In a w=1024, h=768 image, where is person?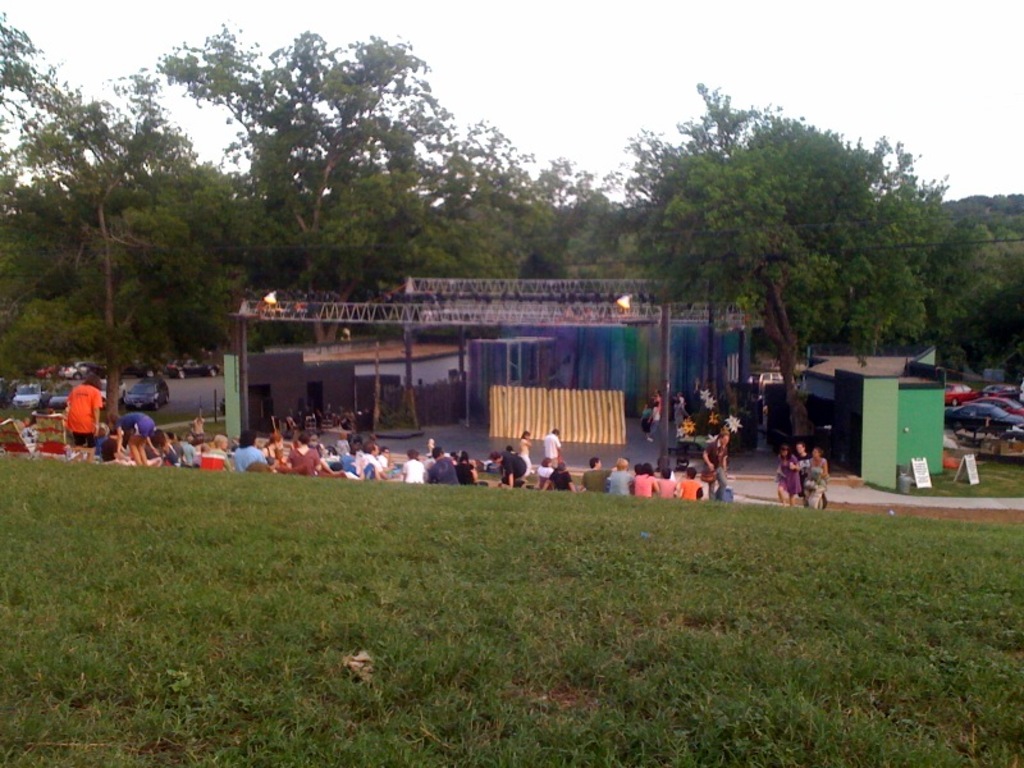
518, 431, 531, 484.
